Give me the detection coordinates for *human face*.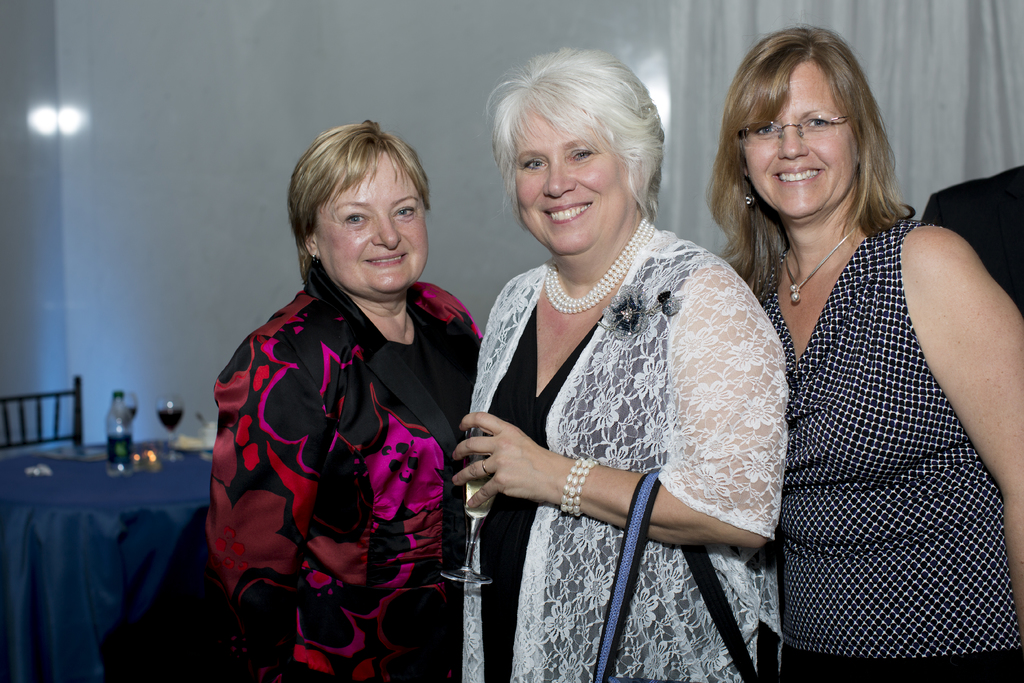
locate(317, 153, 428, 293).
